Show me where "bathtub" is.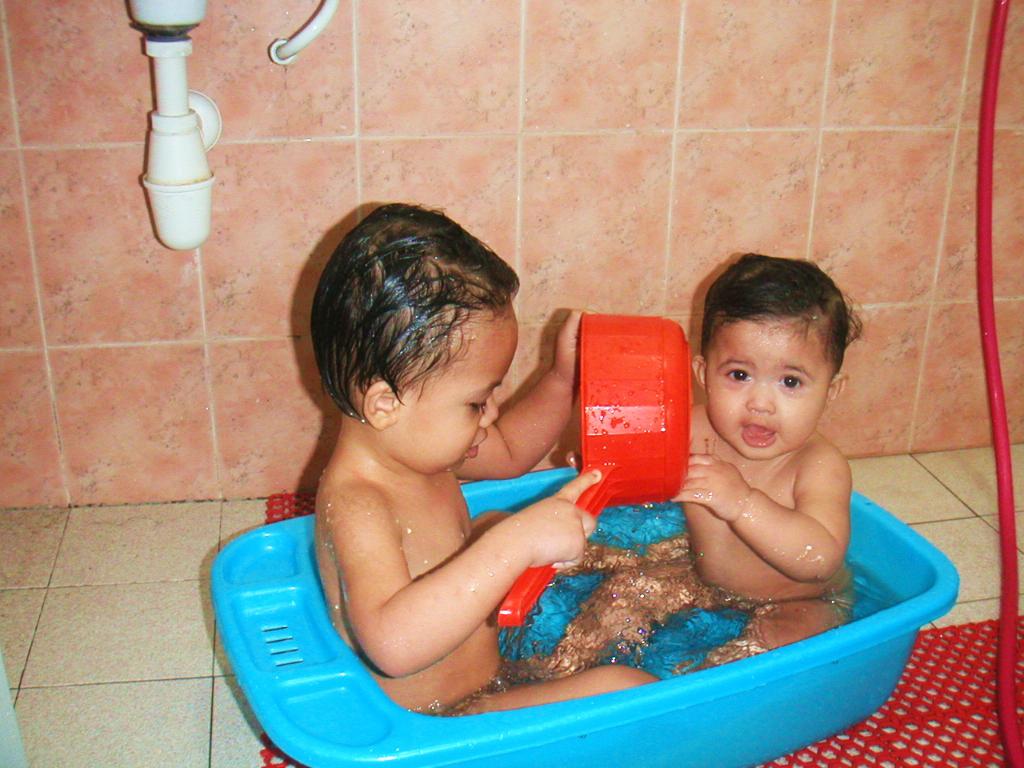
"bathtub" is at <region>222, 460, 971, 767</region>.
